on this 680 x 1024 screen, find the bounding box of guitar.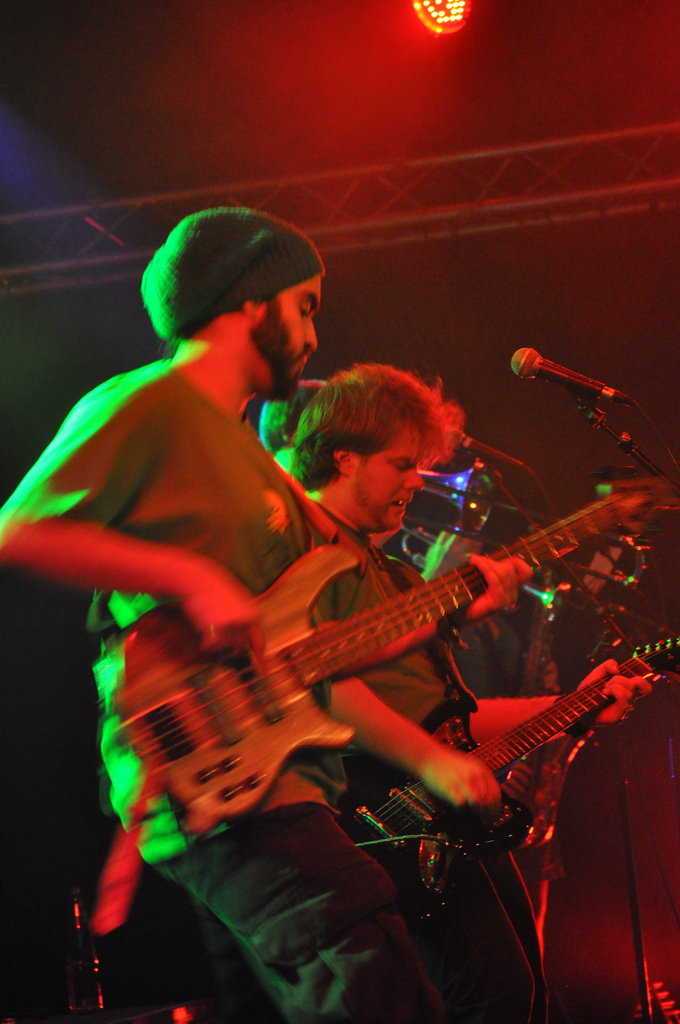
Bounding box: bbox=(61, 484, 644, 880).
